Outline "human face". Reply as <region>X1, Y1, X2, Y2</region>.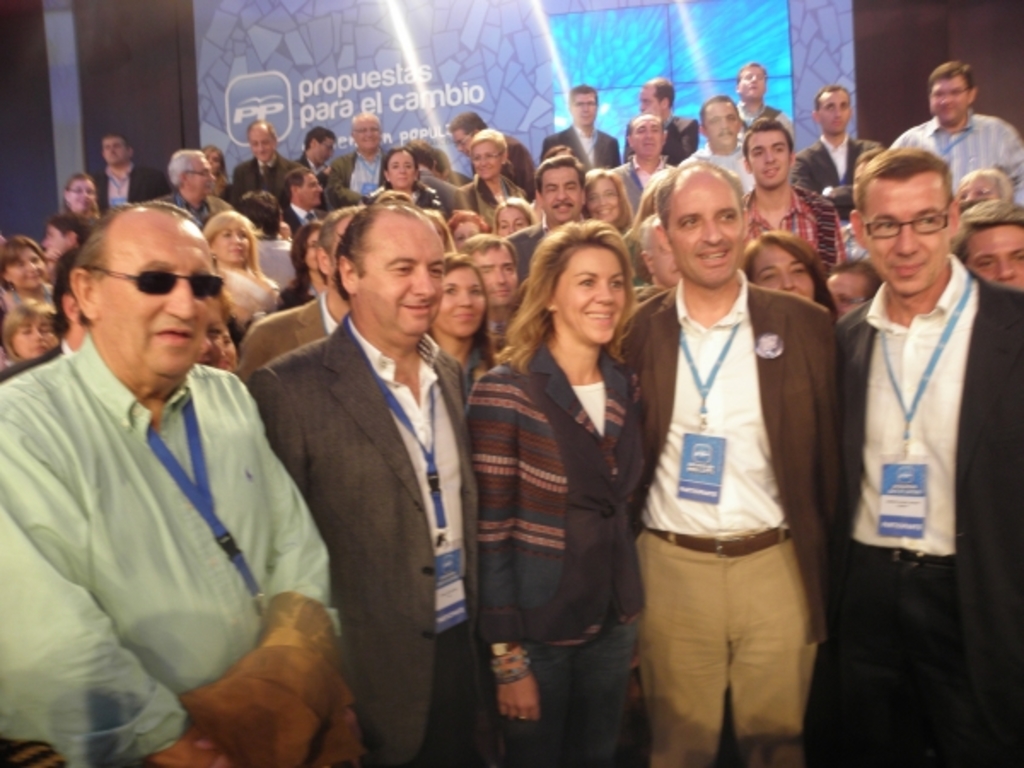
<region>572, 94, 596, 125</region>.
